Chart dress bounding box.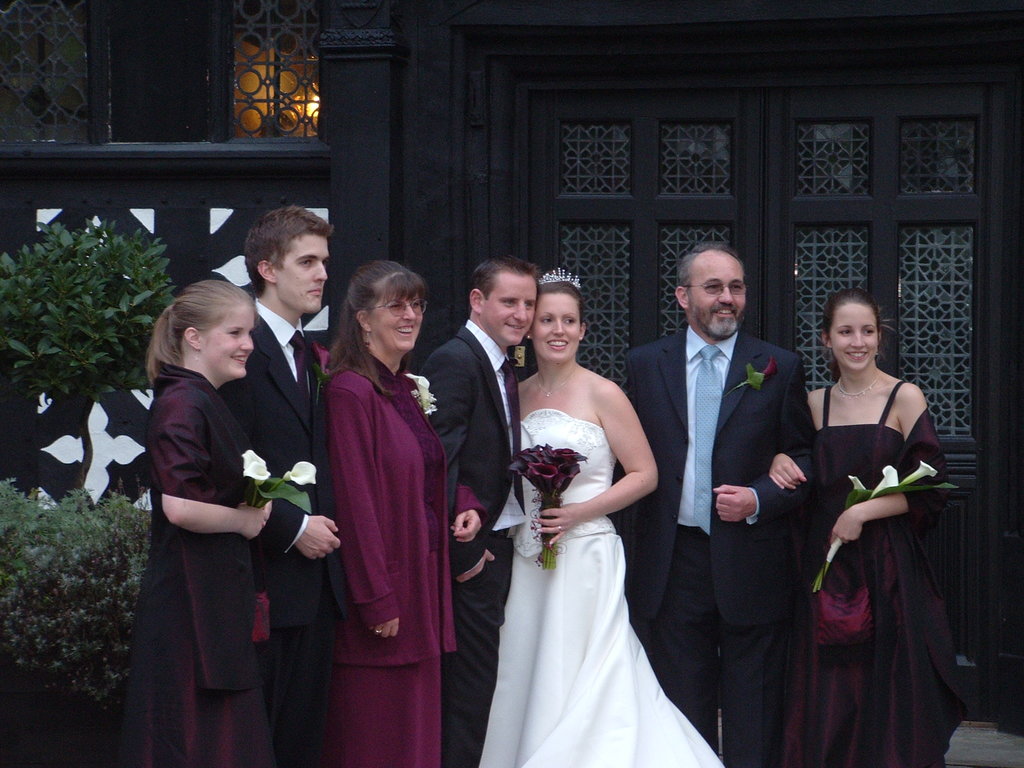
Charted: <region>116, 360, 261, 767</region>.
